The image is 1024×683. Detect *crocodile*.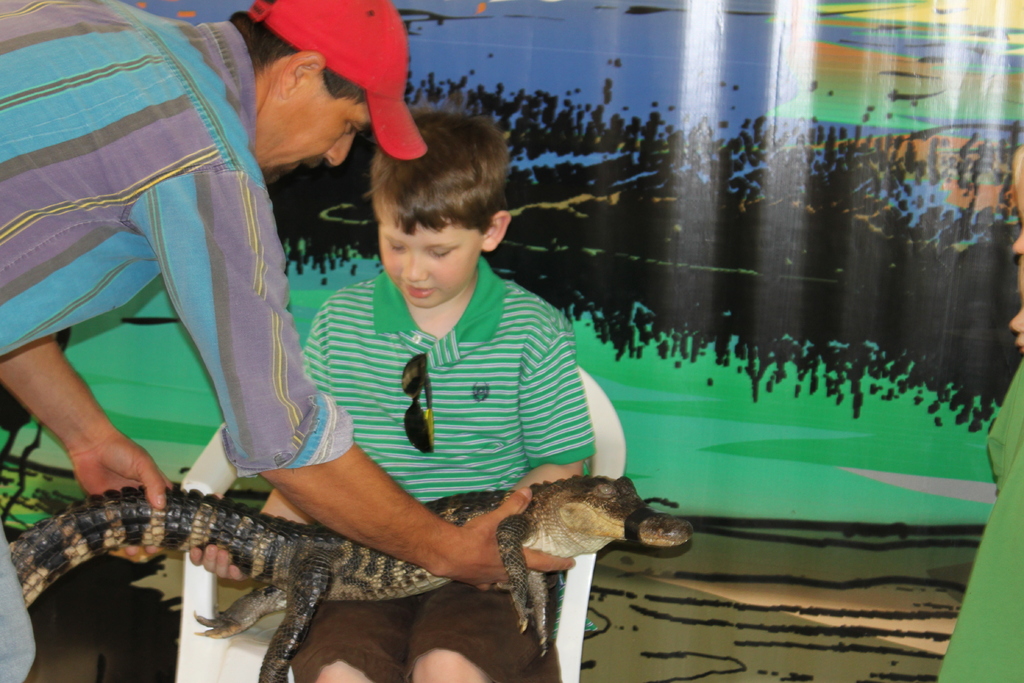
Detection: (left=8, top=474, right=696, bottom=682).
